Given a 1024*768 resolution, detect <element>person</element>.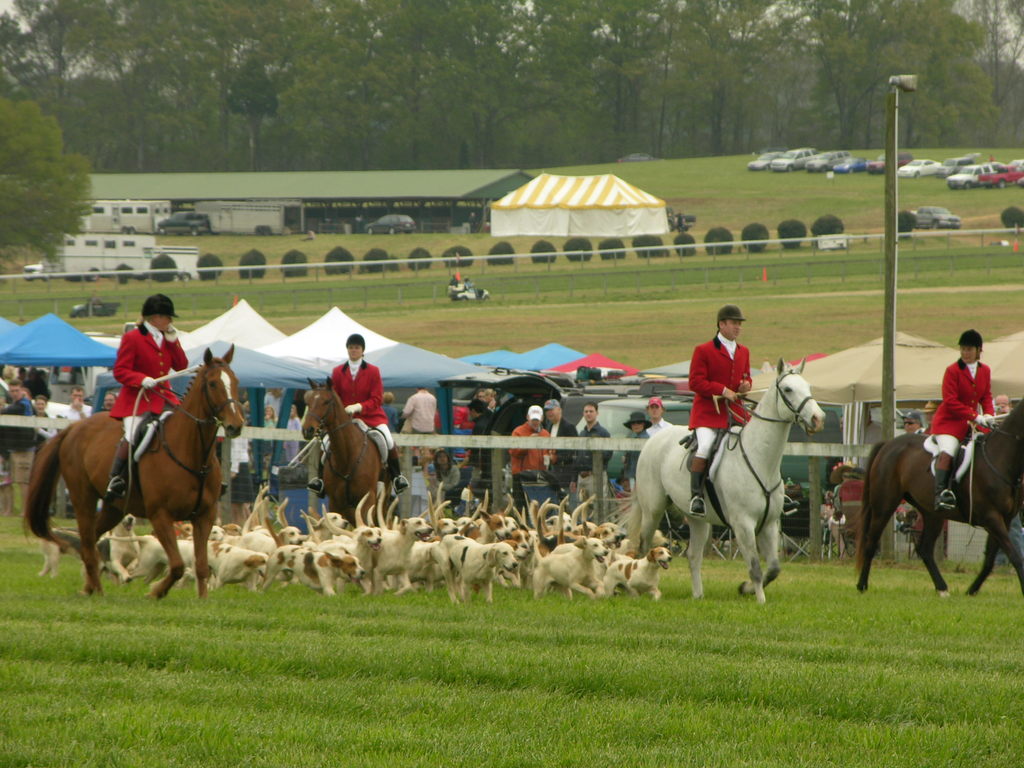
432,448,469,505.
